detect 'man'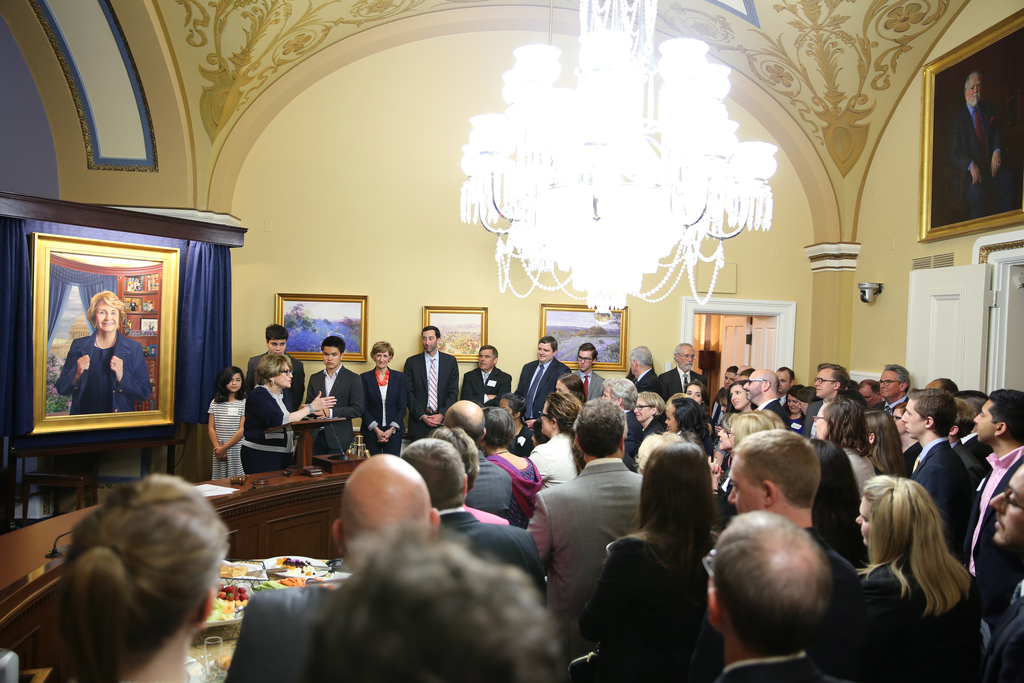
pyautogui.locateOnScreen(237, 320, 303, 415)
